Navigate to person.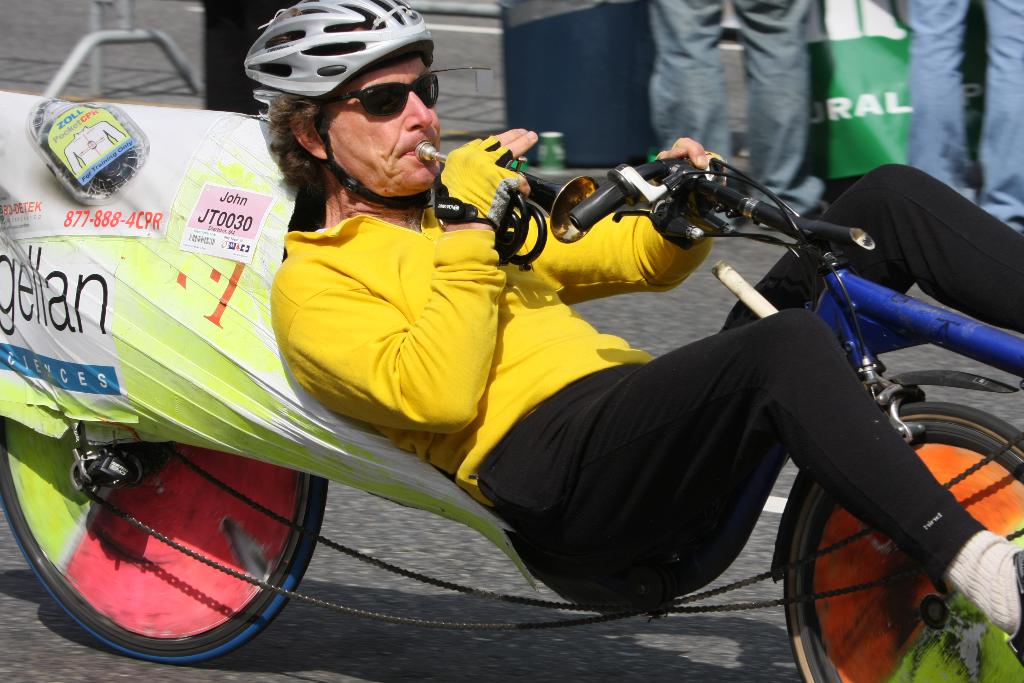
Navigation target: bbox=[246, 1, 1023, 619].
